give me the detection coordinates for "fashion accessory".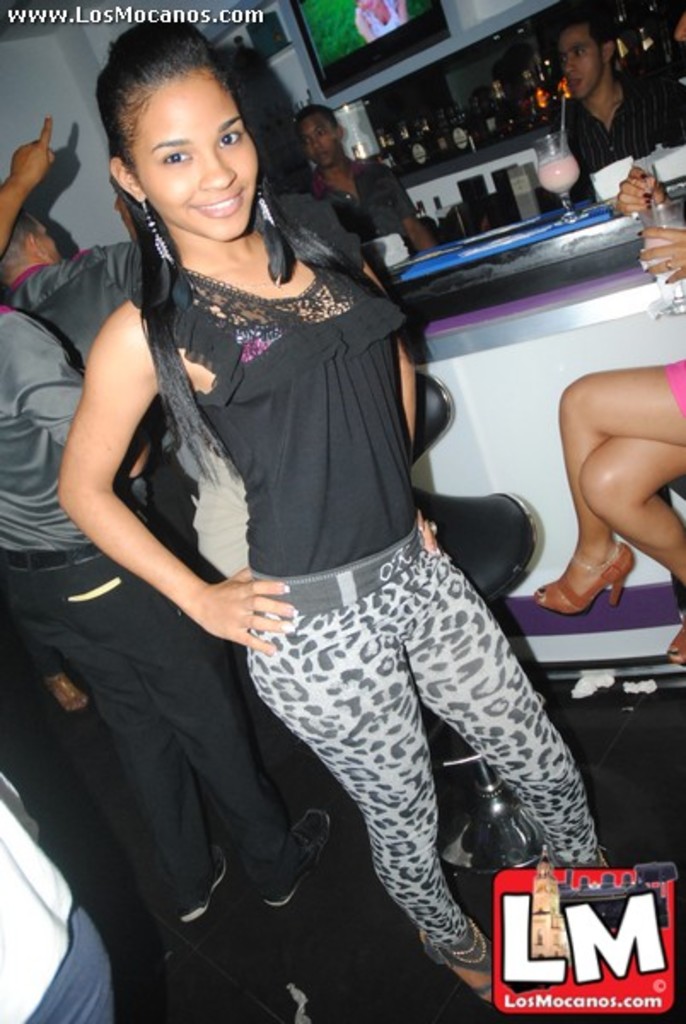
bbox(259, 804, 328, 906).
